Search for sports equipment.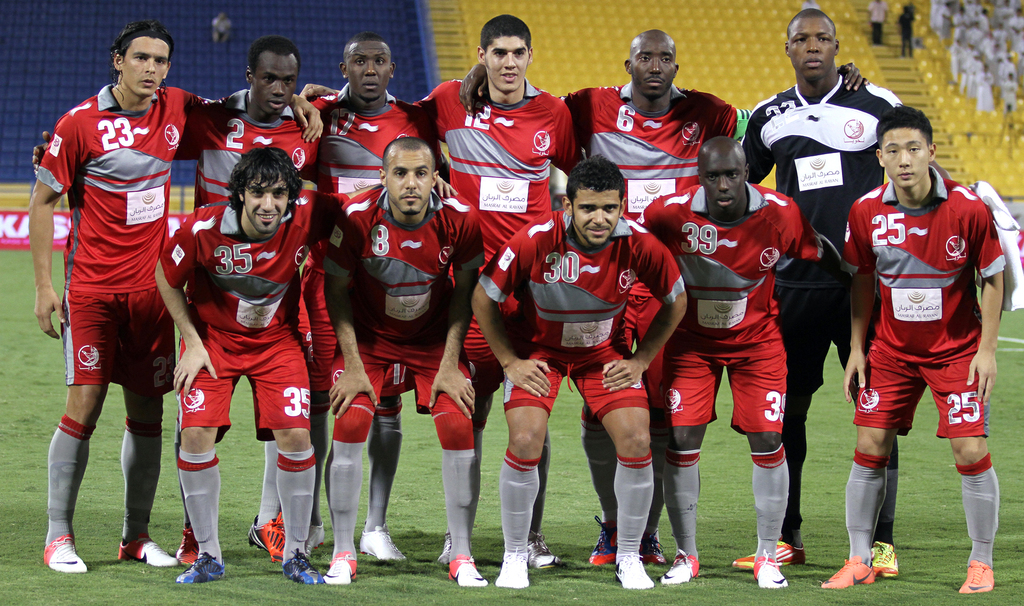
Found at <region>449, 552, 487, 589</region>.
